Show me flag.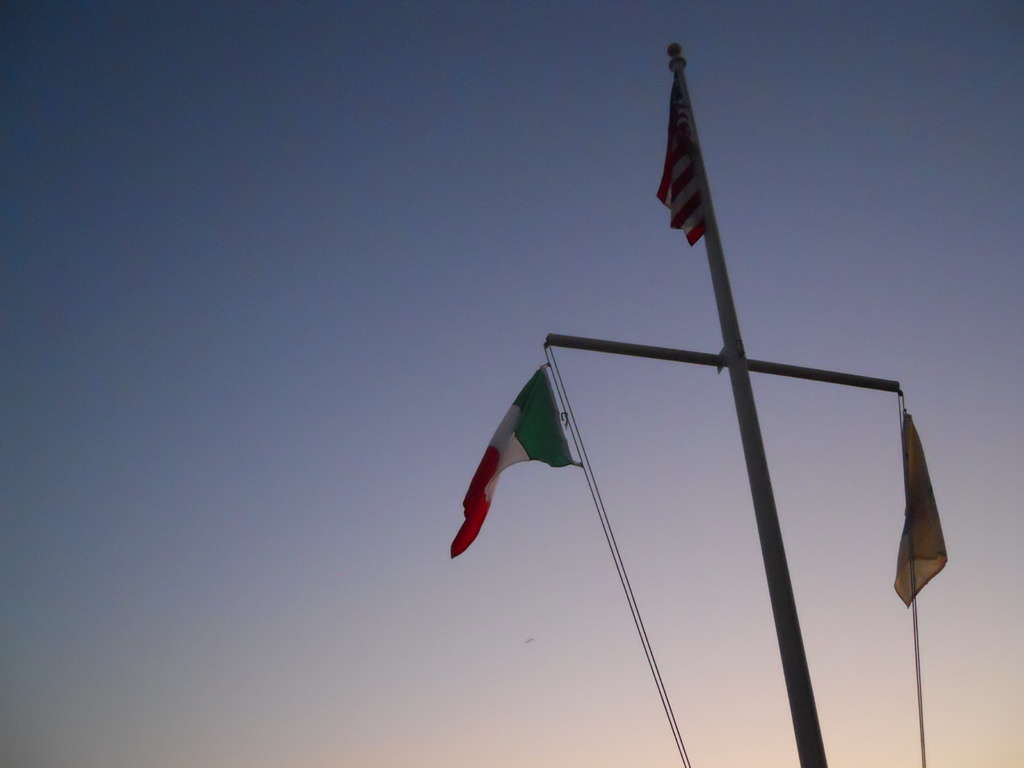
flag is here: 647:60:746:269.
